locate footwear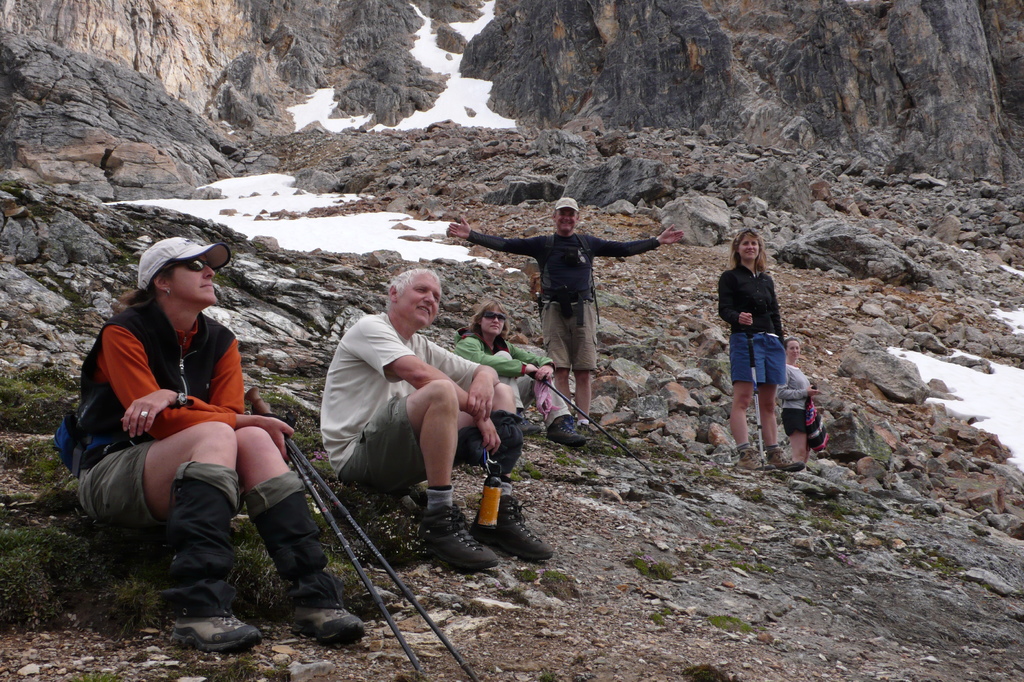
[x1=774, y1=447, x2=788, y2=479]
